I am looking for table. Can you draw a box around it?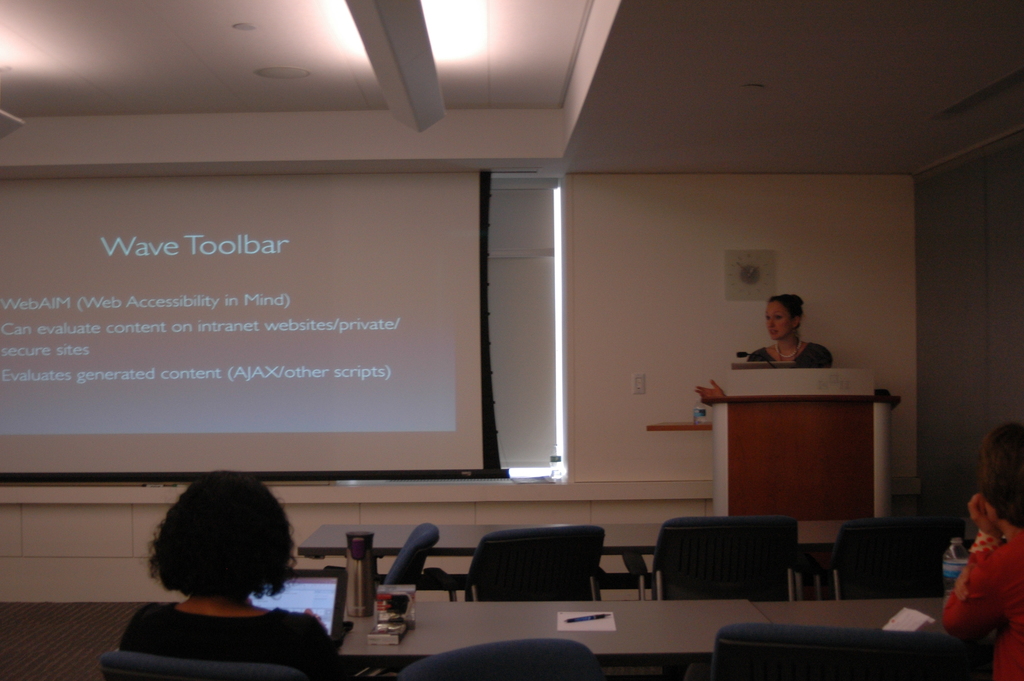
Sure, the bounding box is (296,519,979,589).
